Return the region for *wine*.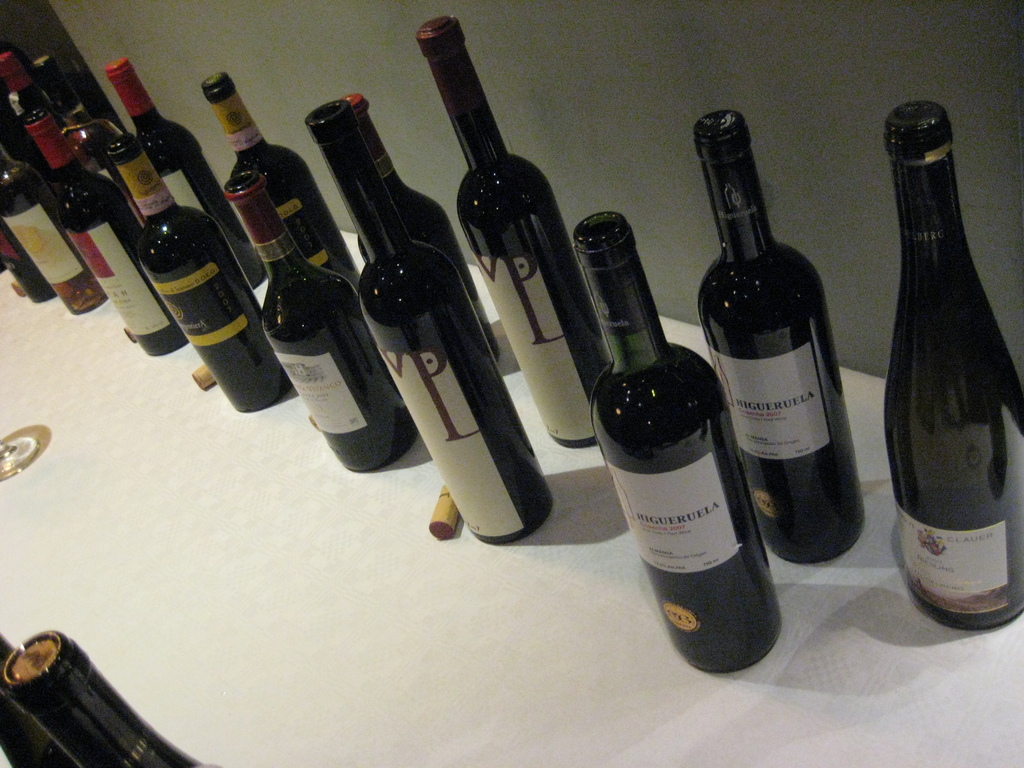
[x1=108, y1=57, x2=268, y2=290].
